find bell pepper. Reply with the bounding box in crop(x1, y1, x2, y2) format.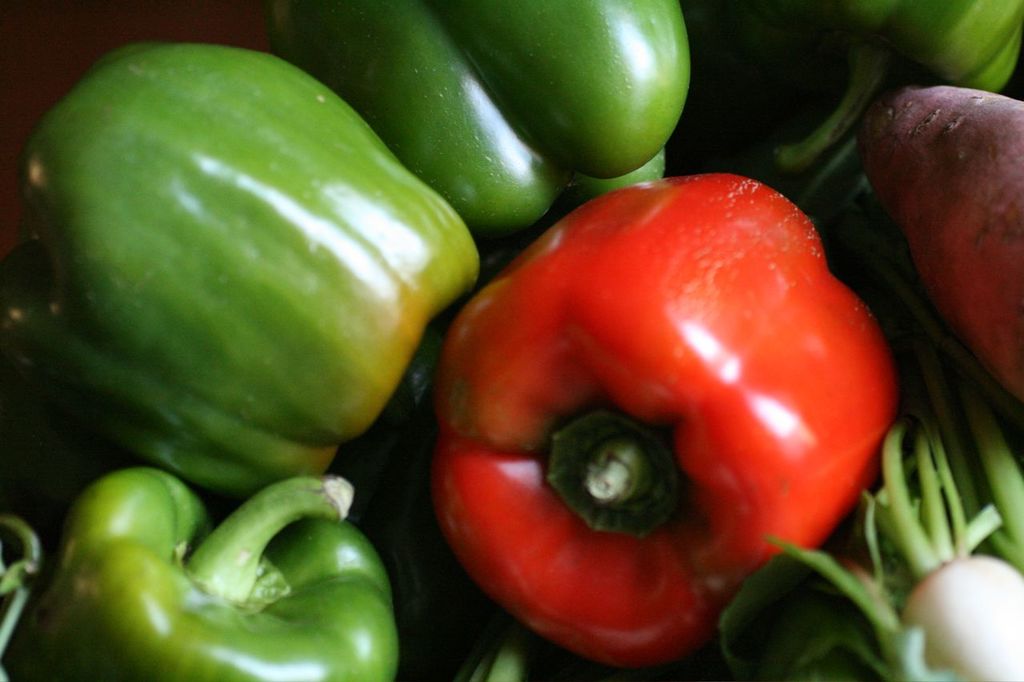
crop(0, 474, 403, 681).
